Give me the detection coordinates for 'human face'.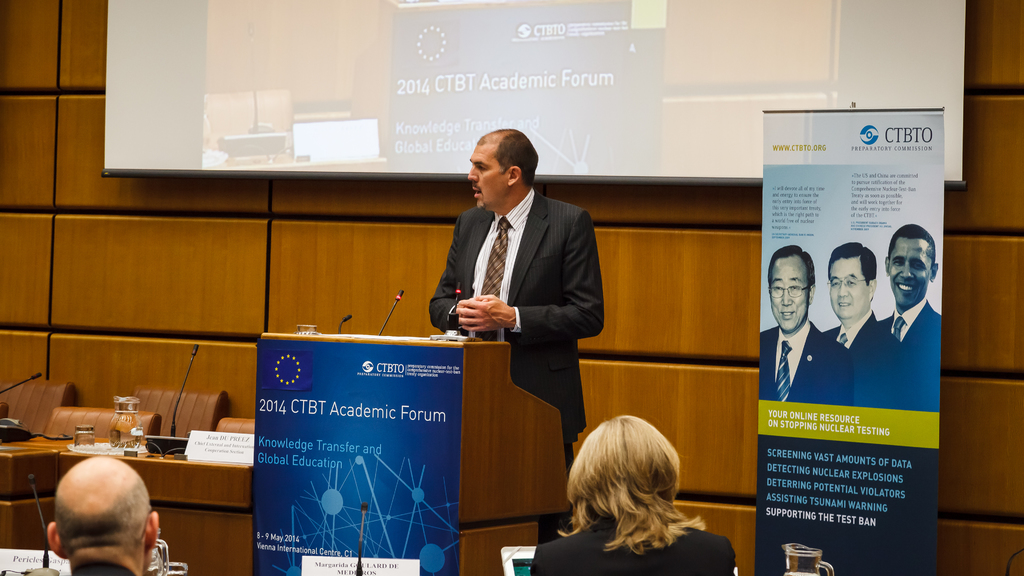
[left=769, top=253, right=808, bottom=332].
